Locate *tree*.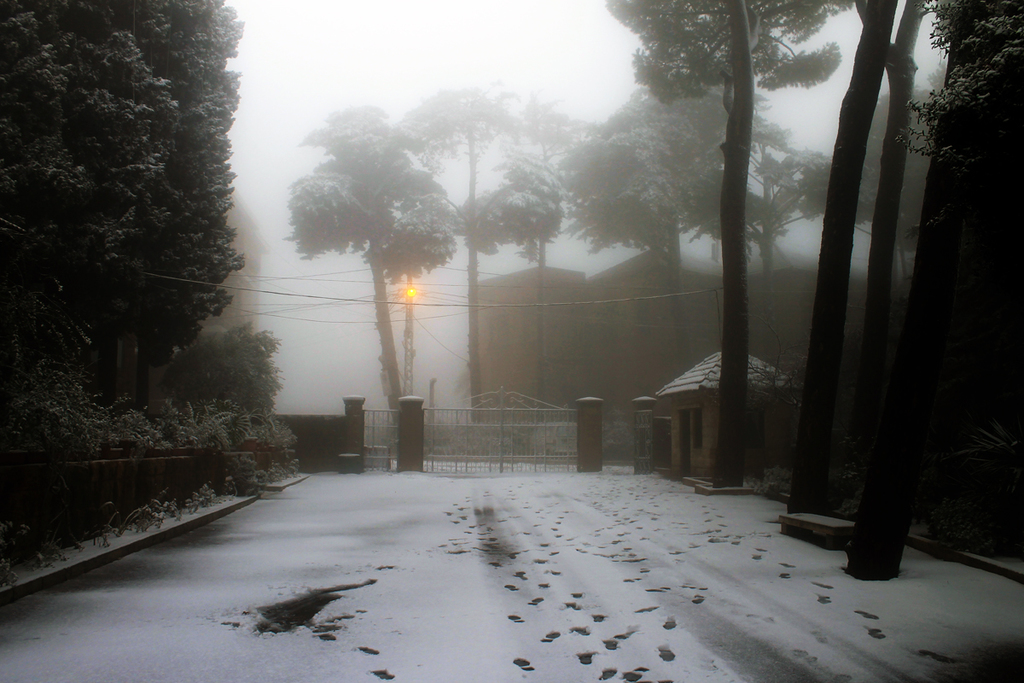
Bounding box: (23, 20, 264, 499).
